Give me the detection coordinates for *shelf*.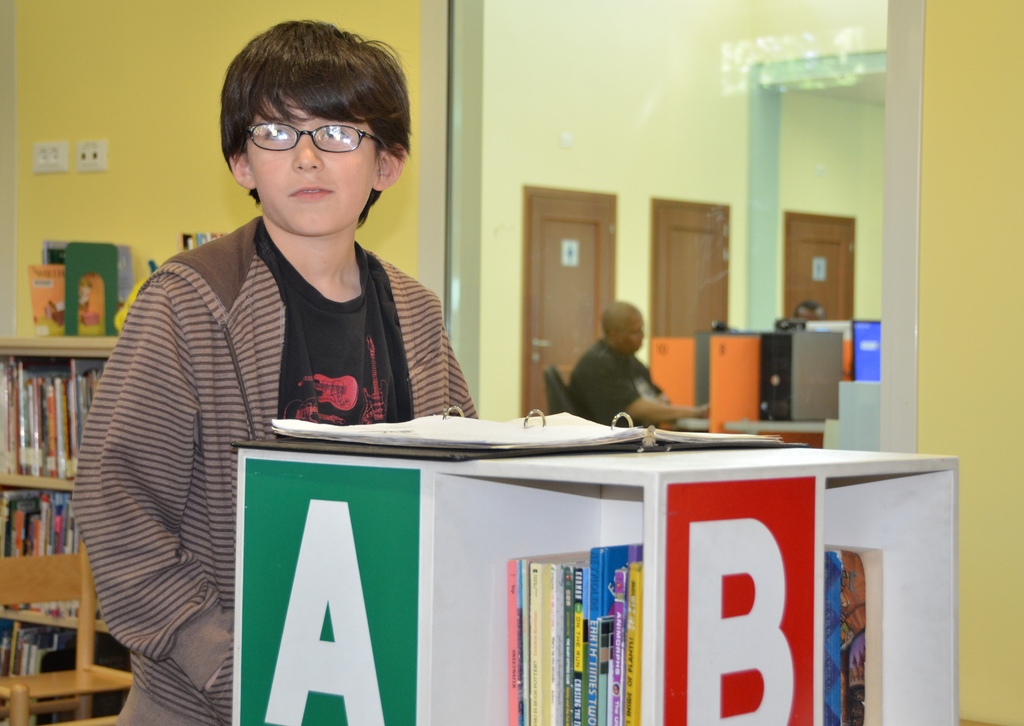
3, 330, 124, 725.
